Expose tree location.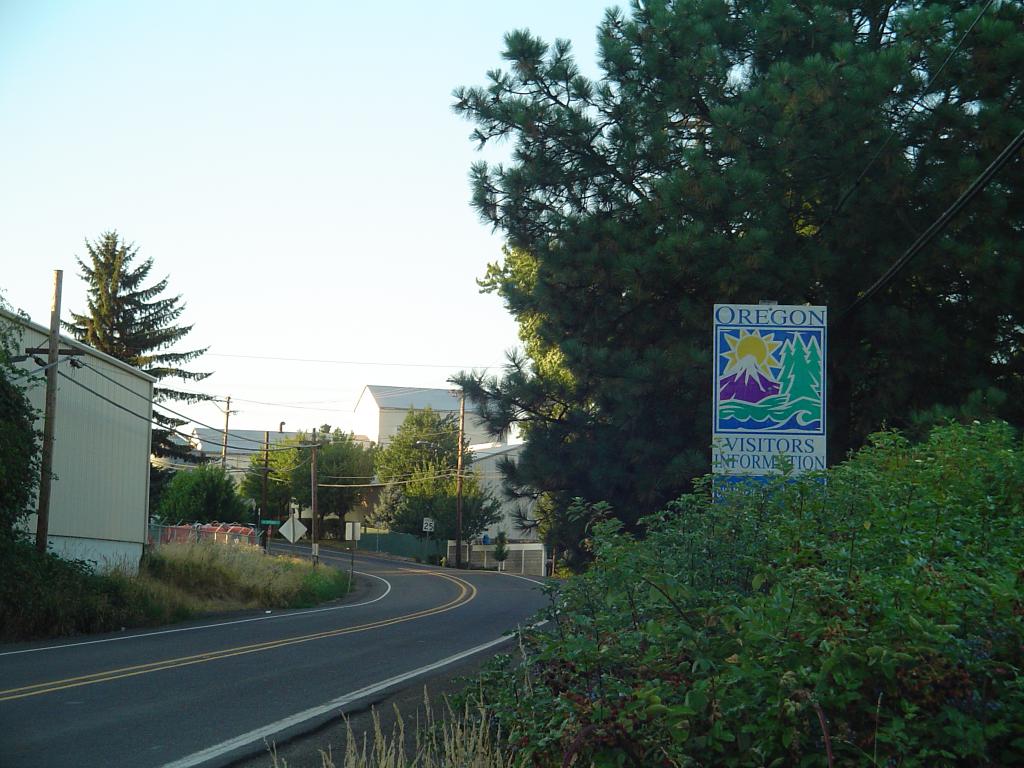
Exposed at box=[241, 444, 301, 545].
